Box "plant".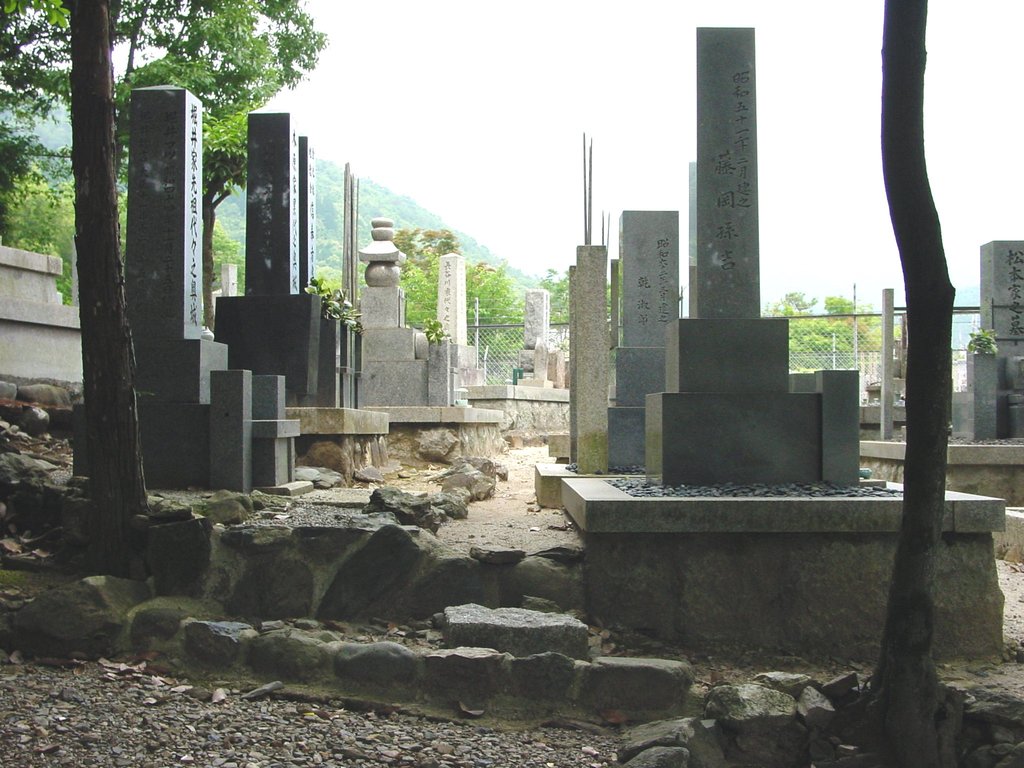
<bbox>303, 275, 362, 331</bbox>.
